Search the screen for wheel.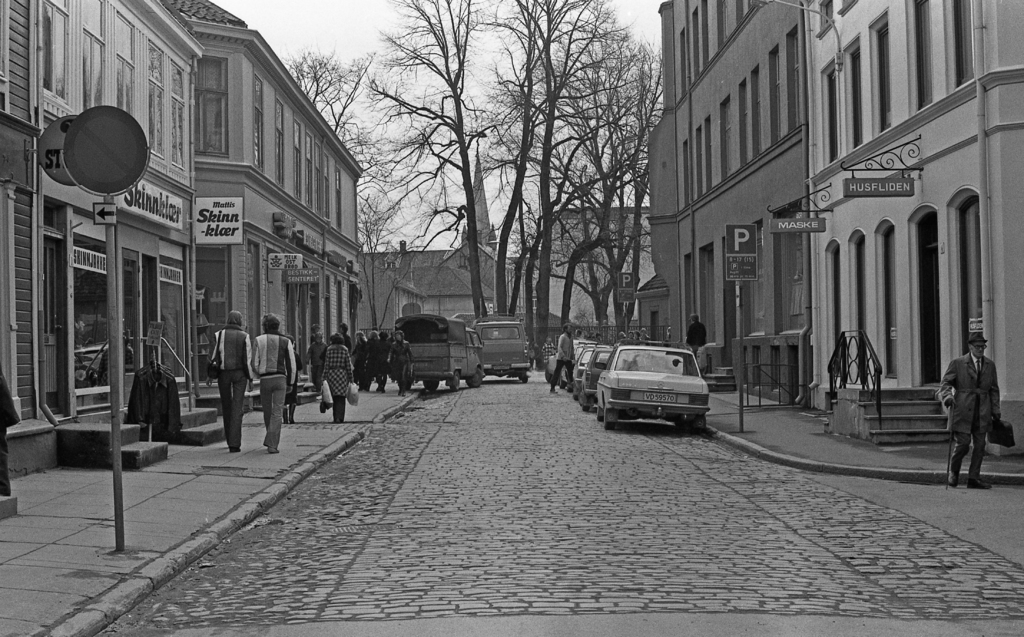
Found at <box>691,410,710,428</box>.
